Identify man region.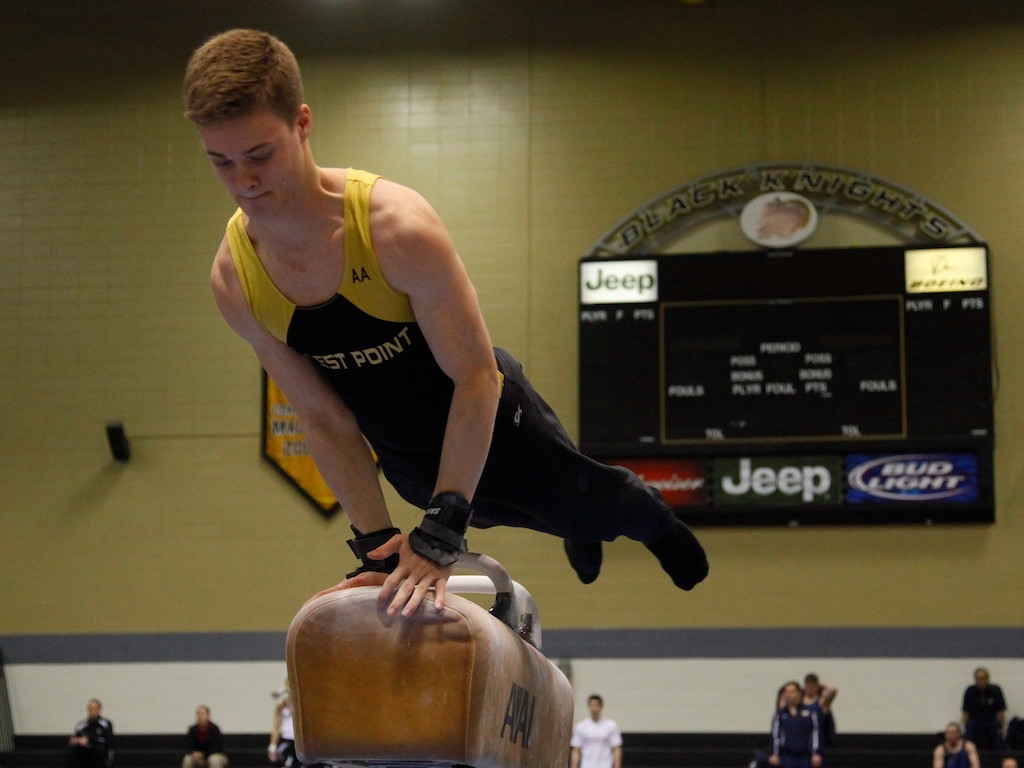
Region: box(773, 678, 825, 767).
